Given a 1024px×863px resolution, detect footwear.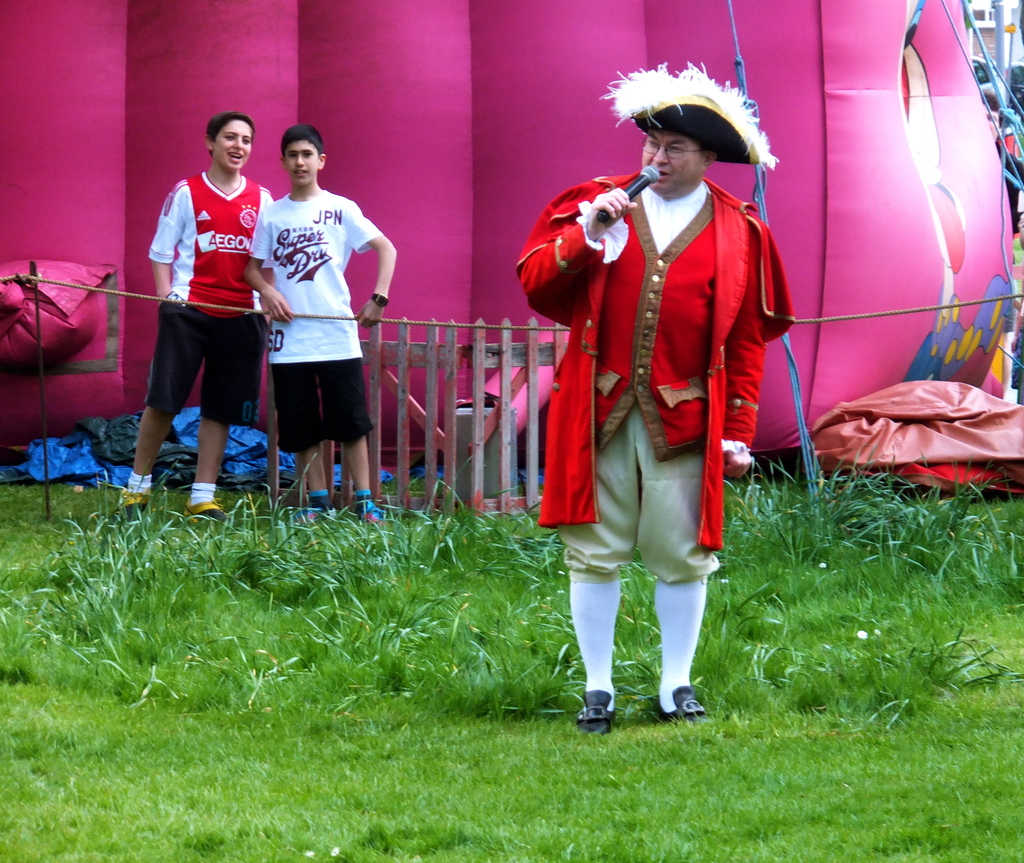
(649,686,707,735).
